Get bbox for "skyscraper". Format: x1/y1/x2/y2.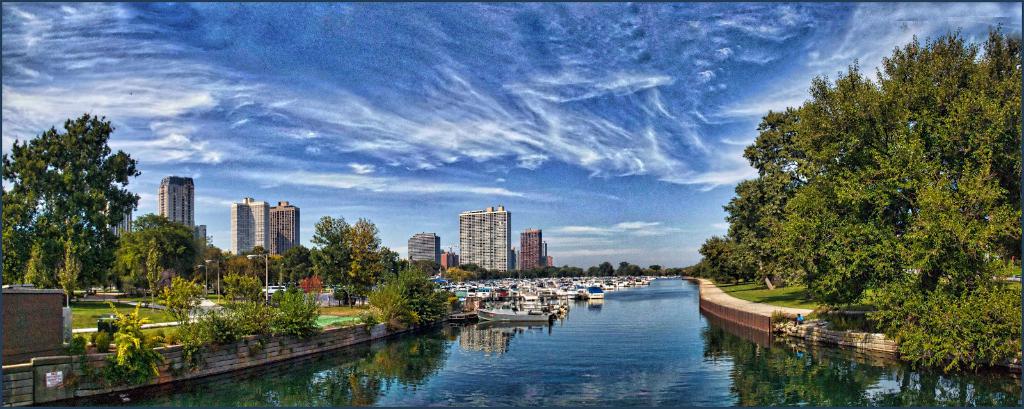
232/196/280/261.
